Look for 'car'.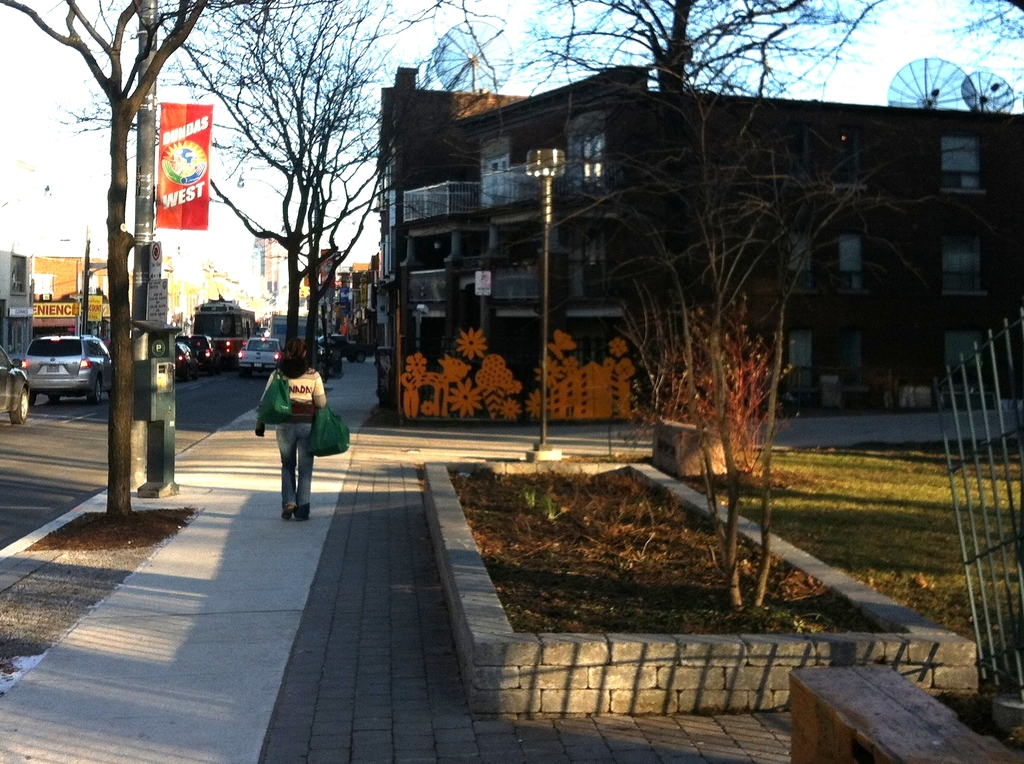
Found: crop(230, 334, 288, 371).
